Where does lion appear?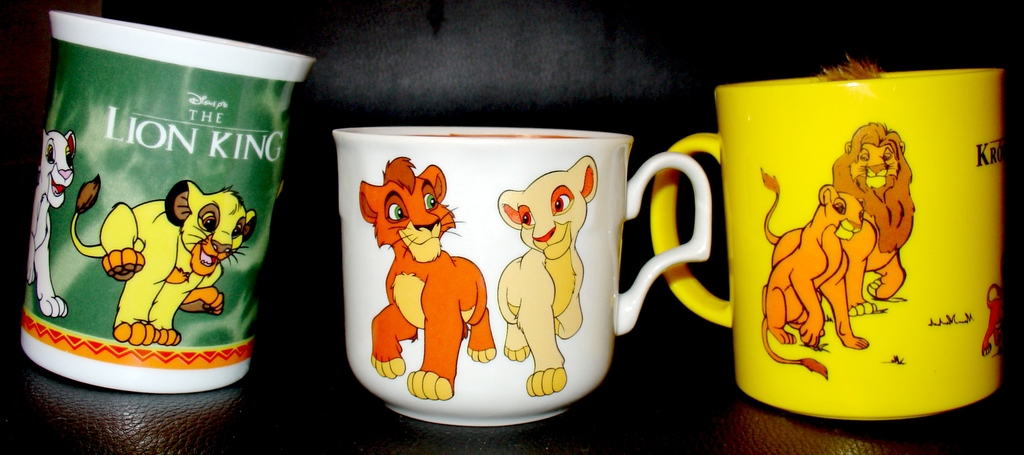
Appears at <region>355, 156, 495, 401</region>.
